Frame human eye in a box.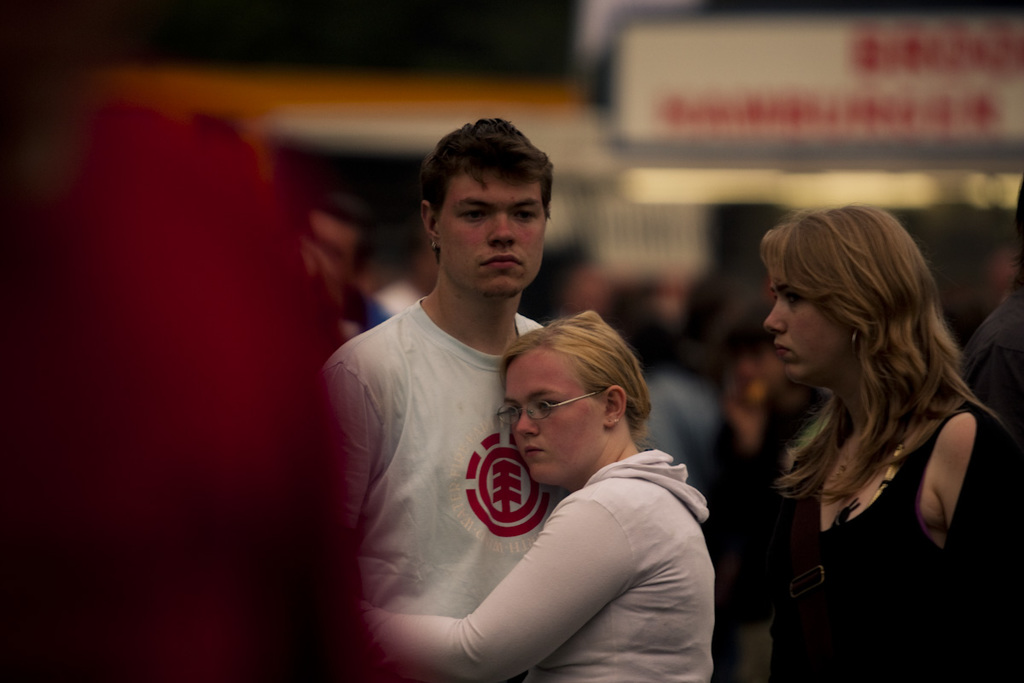
locate(783, 288, 801, 305).
